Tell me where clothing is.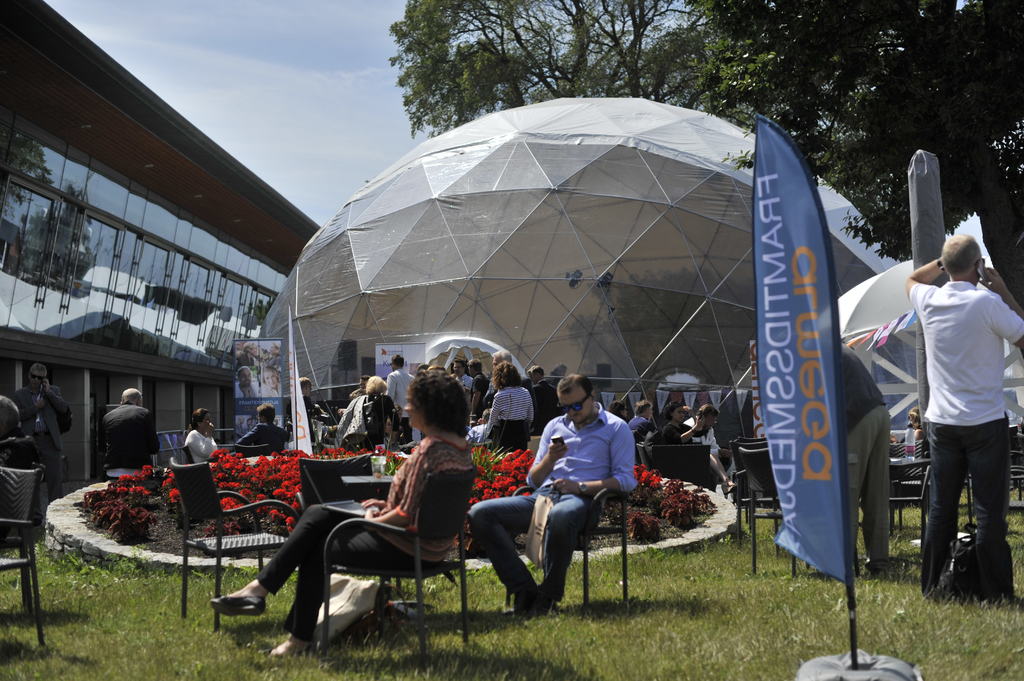
clothing is at Rect(99, 401, 155, 469).
